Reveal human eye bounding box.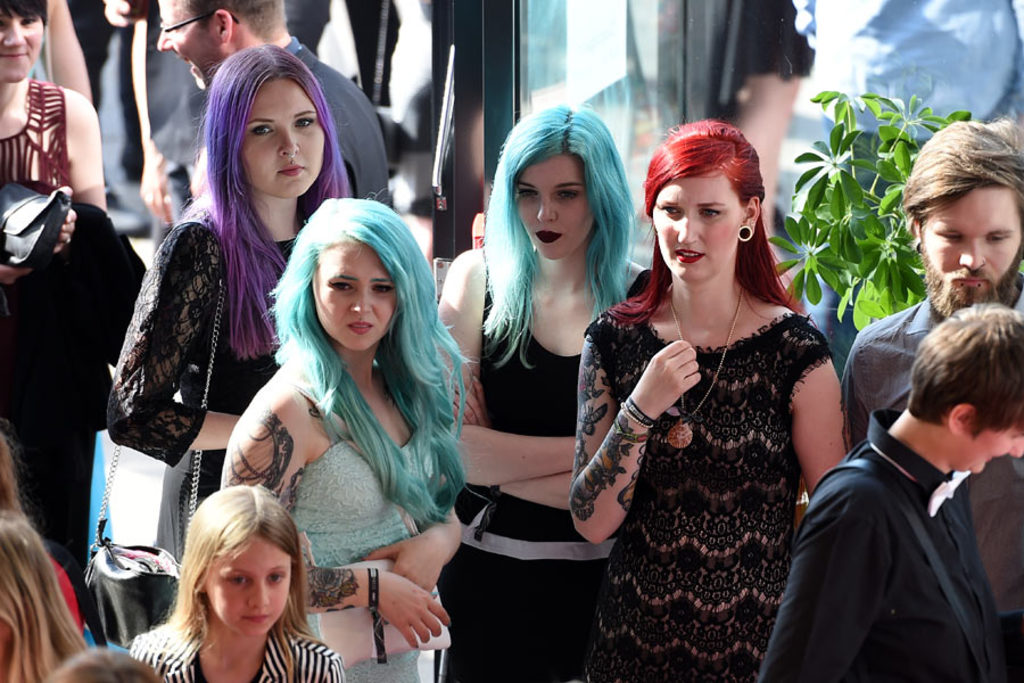
Revealed: 228, 571, 253, 583.
